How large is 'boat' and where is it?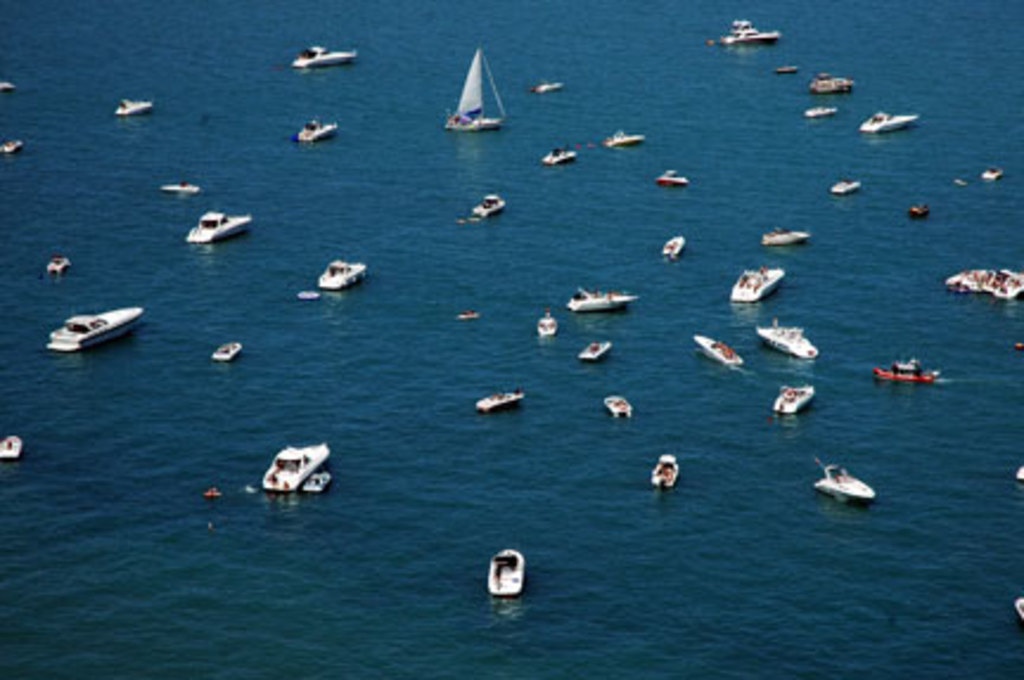
Bounding box: detection(299, 114, 337, 142).
